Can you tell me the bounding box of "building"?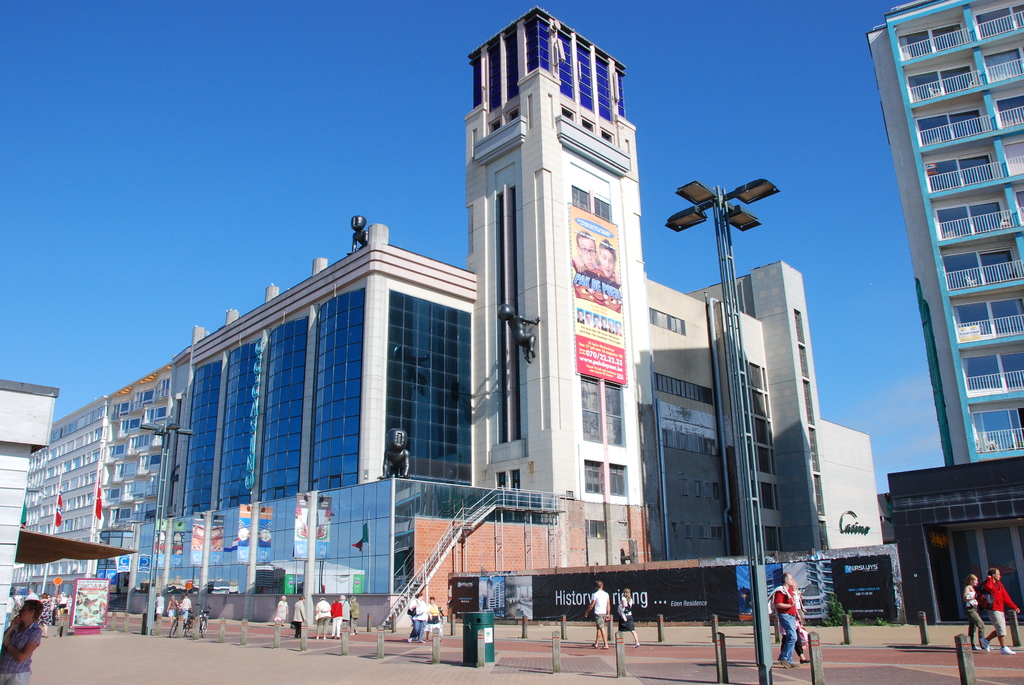
locate(860, 0, 1023, 463).
